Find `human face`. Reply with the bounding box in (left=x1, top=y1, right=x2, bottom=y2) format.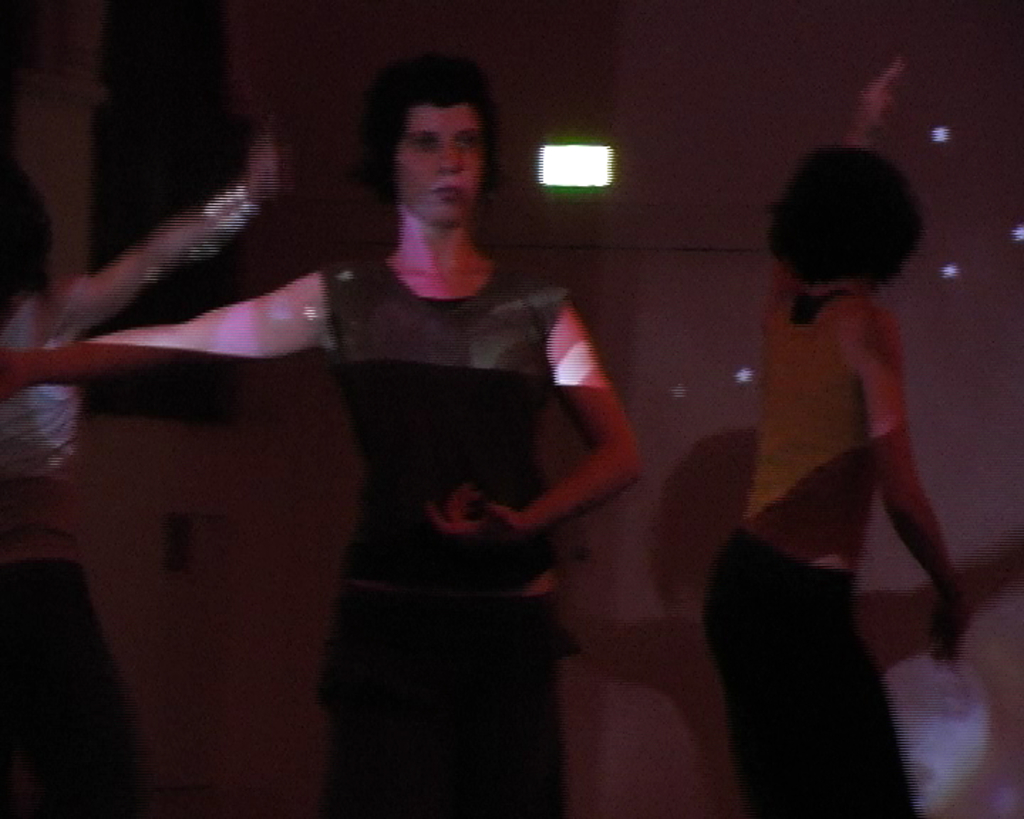
(left=398, top=105, right=478, bottom=225).
